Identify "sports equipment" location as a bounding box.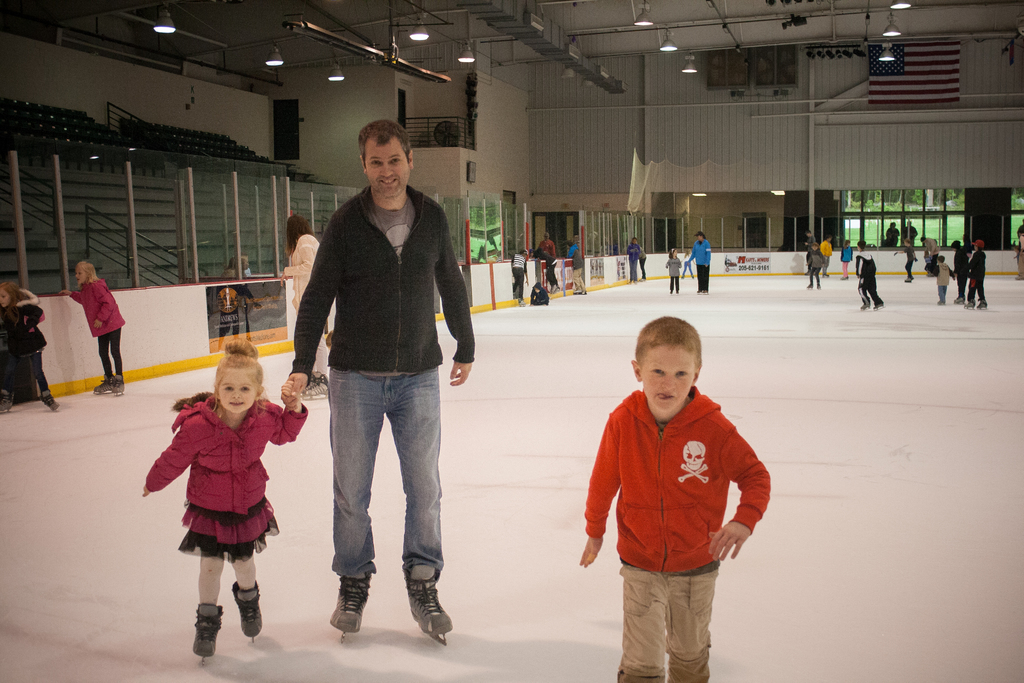
x1=517 y1=297 x2=525 y2=308.
